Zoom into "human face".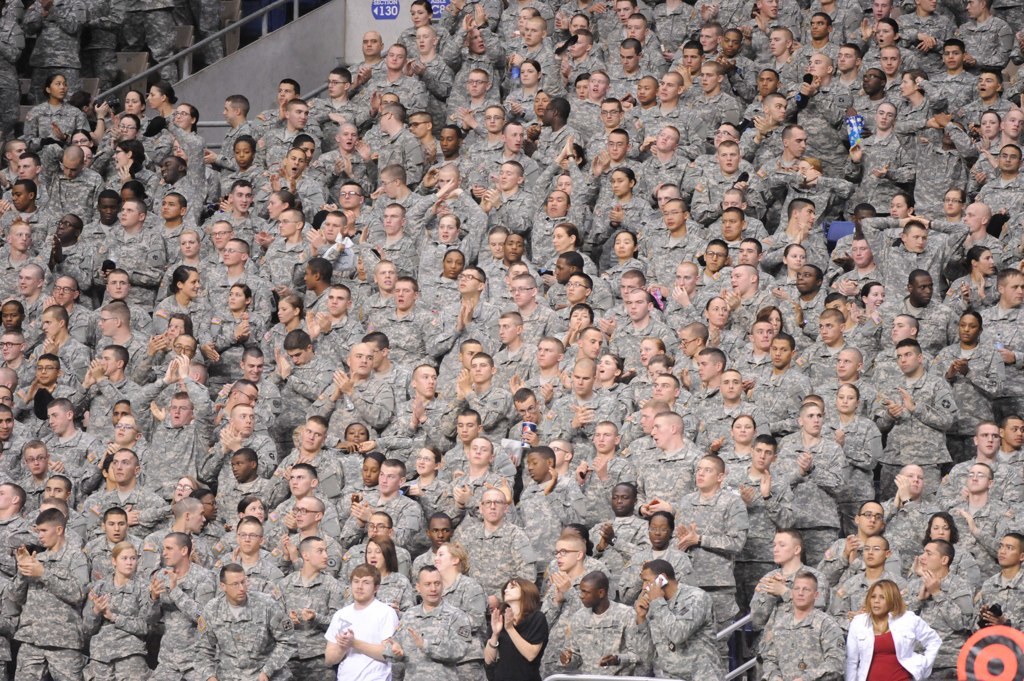
Zoom target: (320,72,346,100).
